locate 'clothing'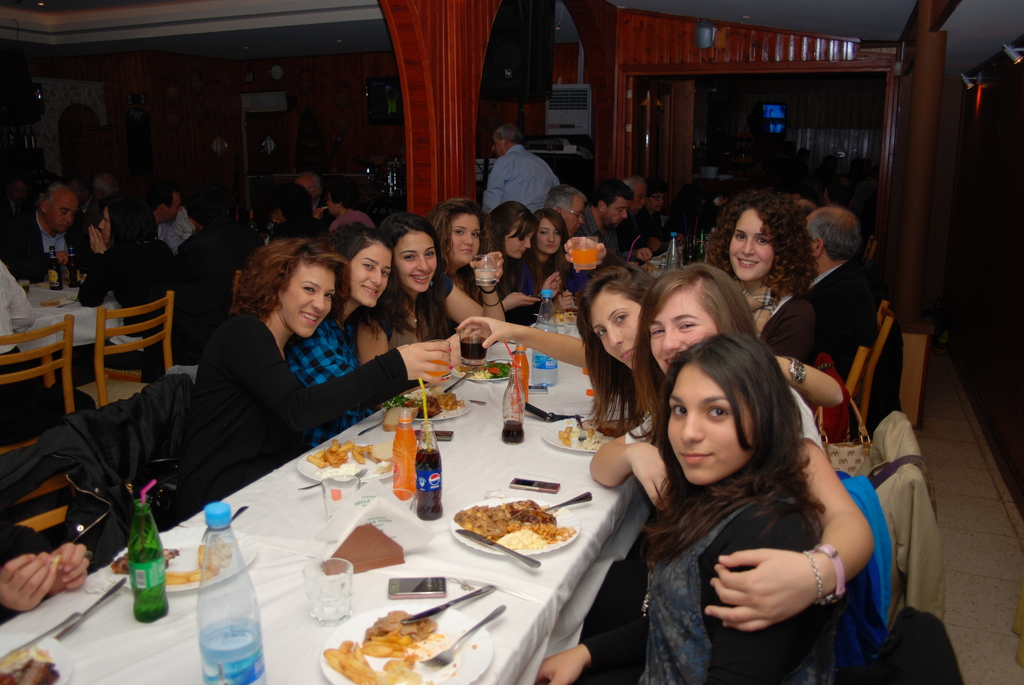
crop(493, 256, 526, 326)
